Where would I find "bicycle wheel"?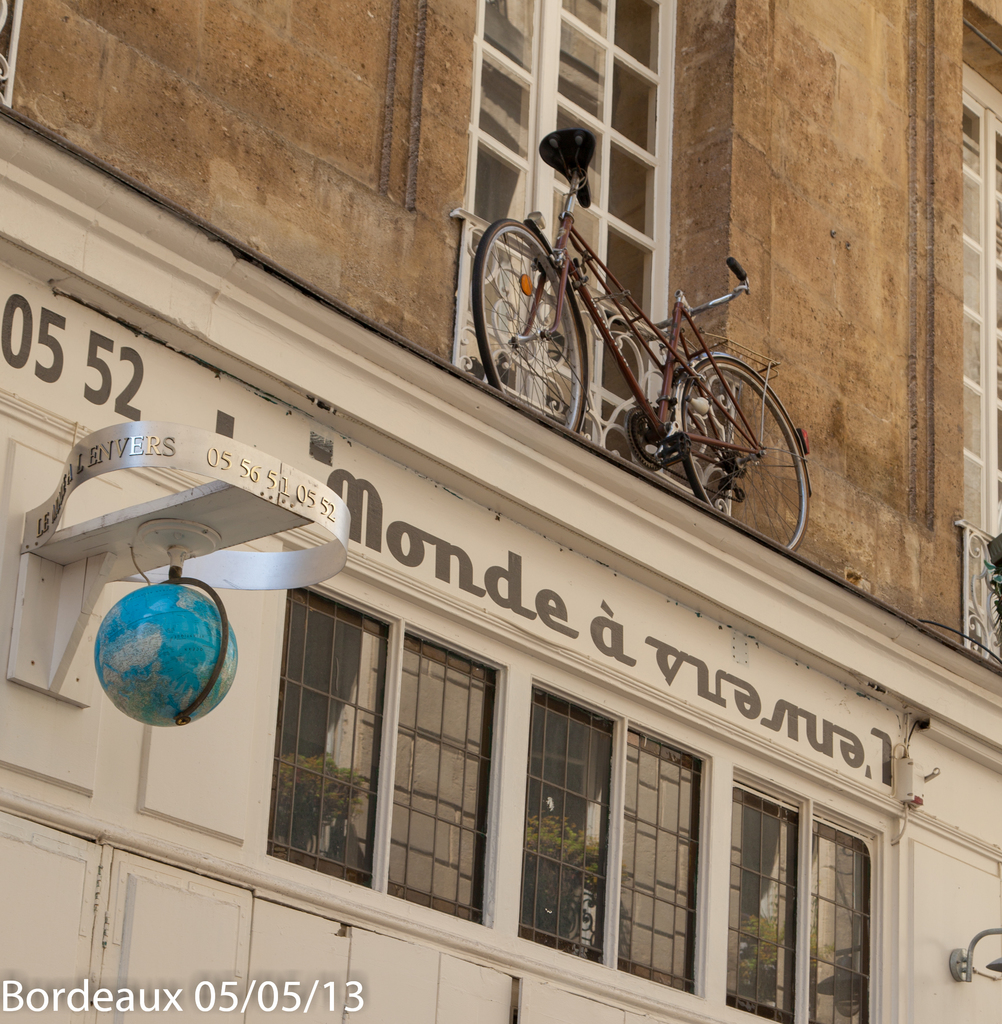
At [683,349,791,504].
